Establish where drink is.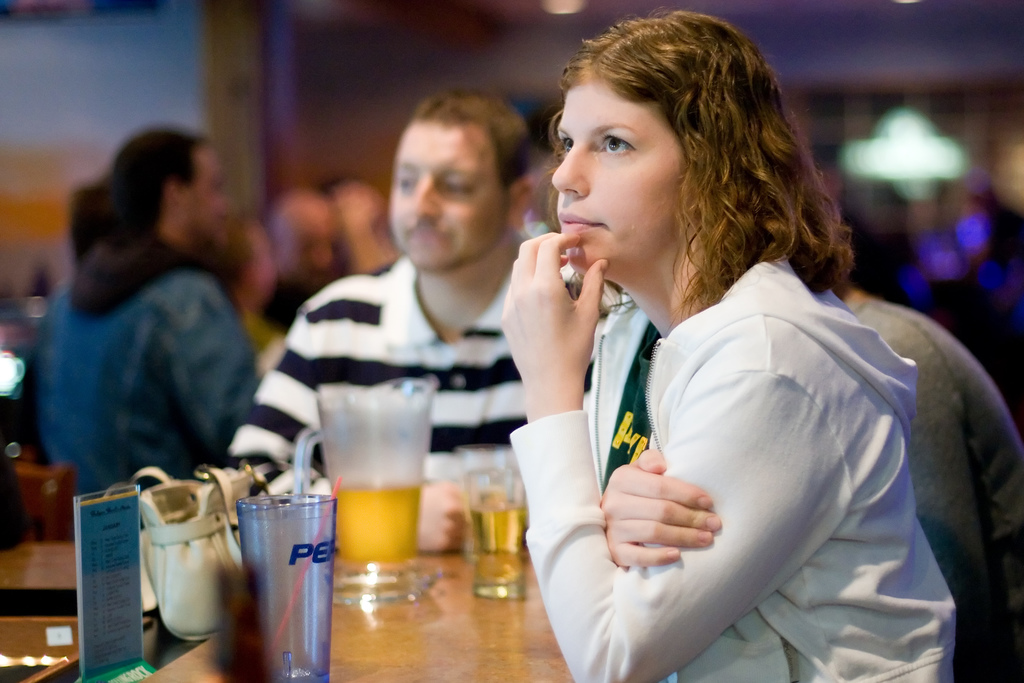
Established at bbox=(475, 508, 524, 582).
